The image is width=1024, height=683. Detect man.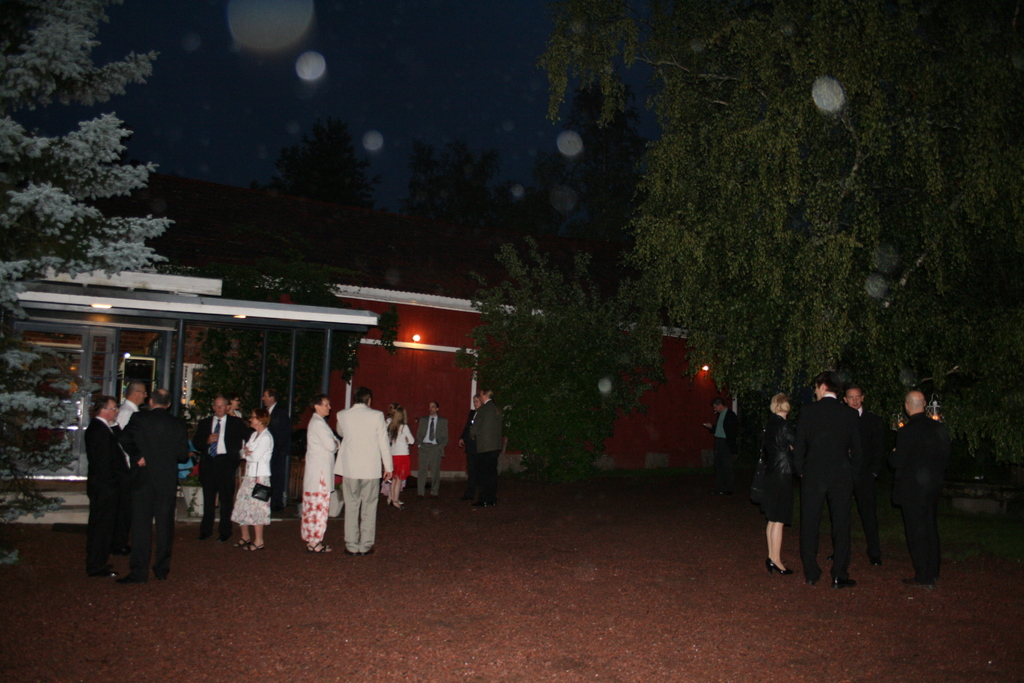
Detection: bbox=(883, 389, 964, 580).
